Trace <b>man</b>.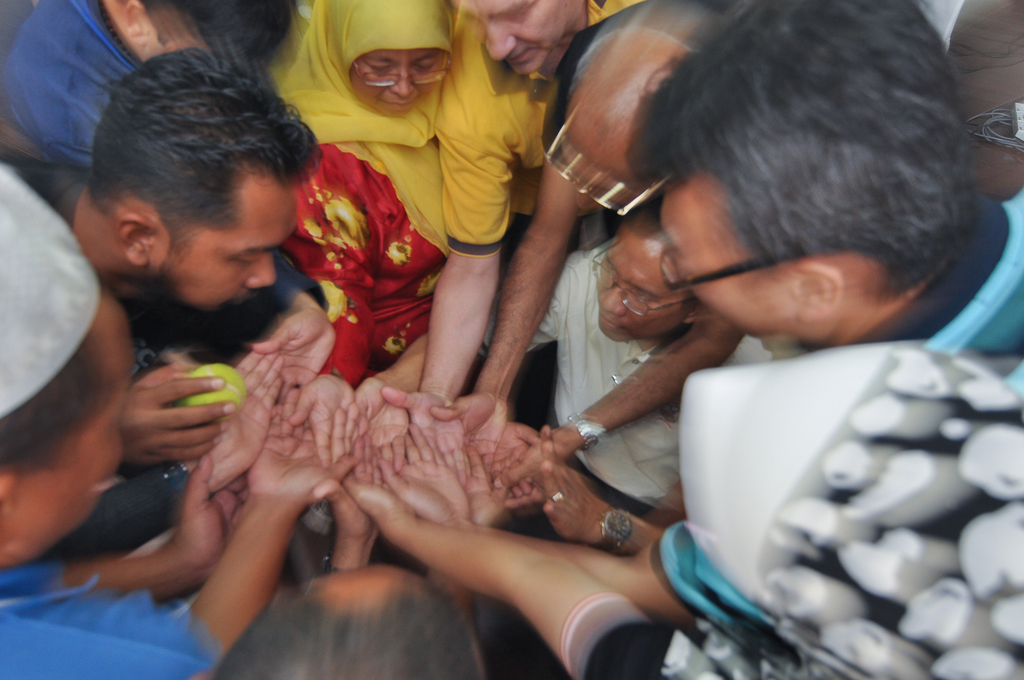
Traced to {"x1": 17, "y1": 49, "x2": 345, "y2": 474}.
